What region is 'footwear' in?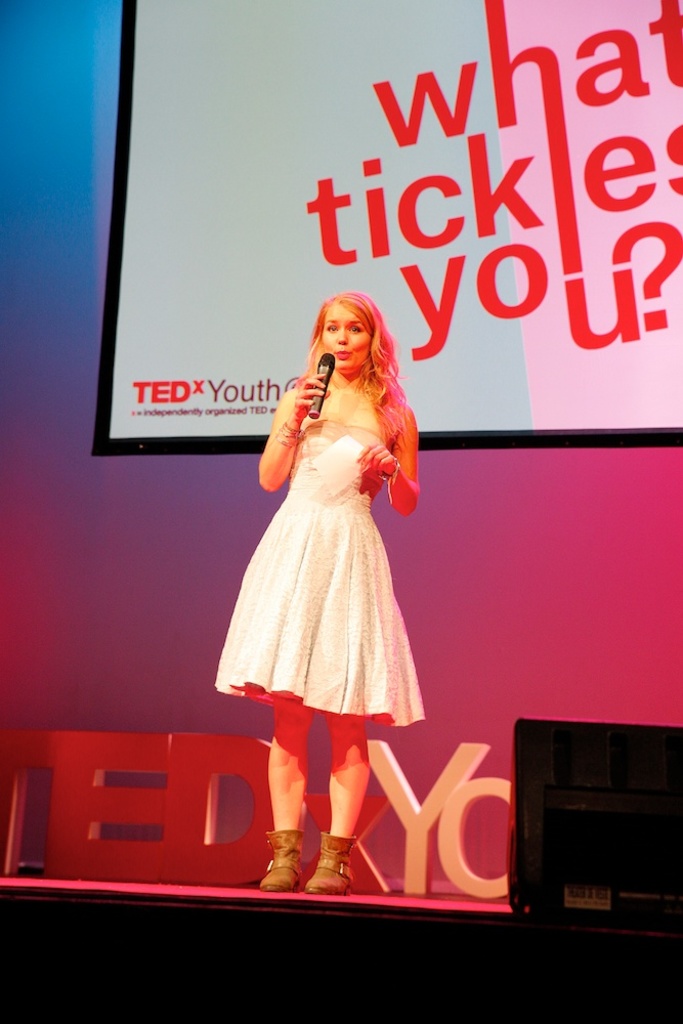
{"left": 258, "top": 824, "right": 308, "bottom": 887}.
